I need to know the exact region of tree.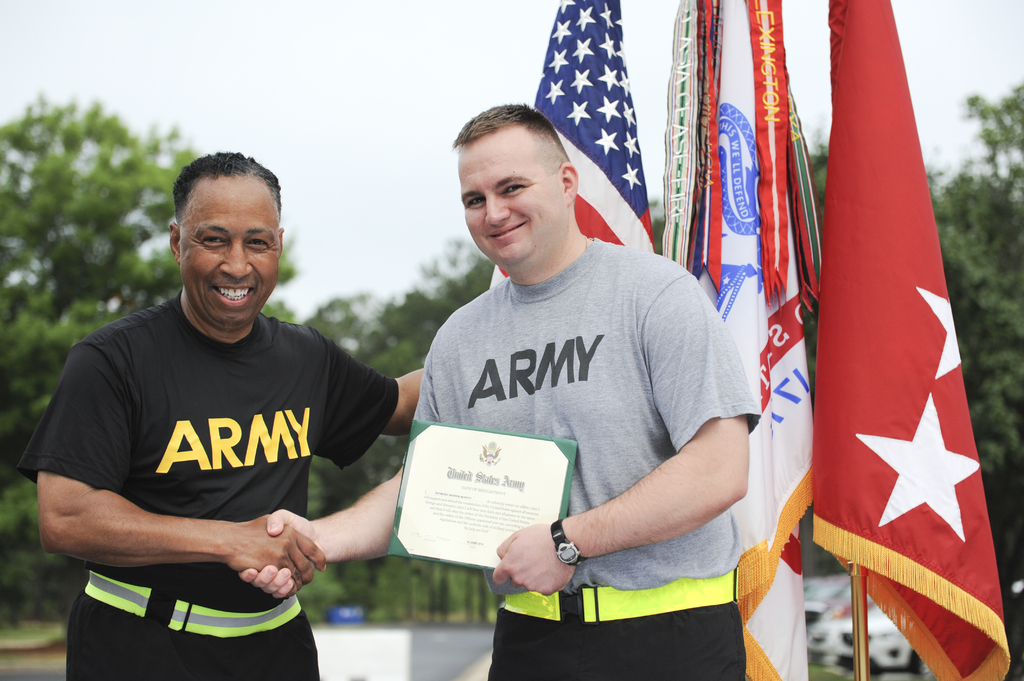
Region: box=[923, 73, 1023, 599].
